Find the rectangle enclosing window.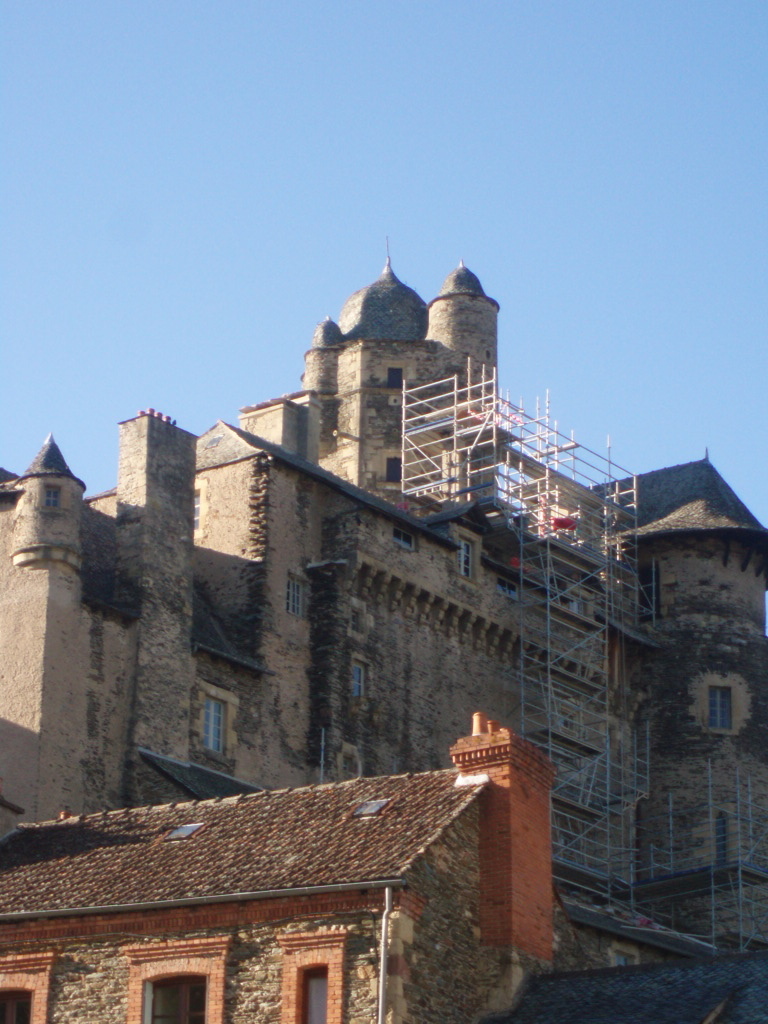
pyautogui.locateOnScreen(354, 665, 363, 700).
